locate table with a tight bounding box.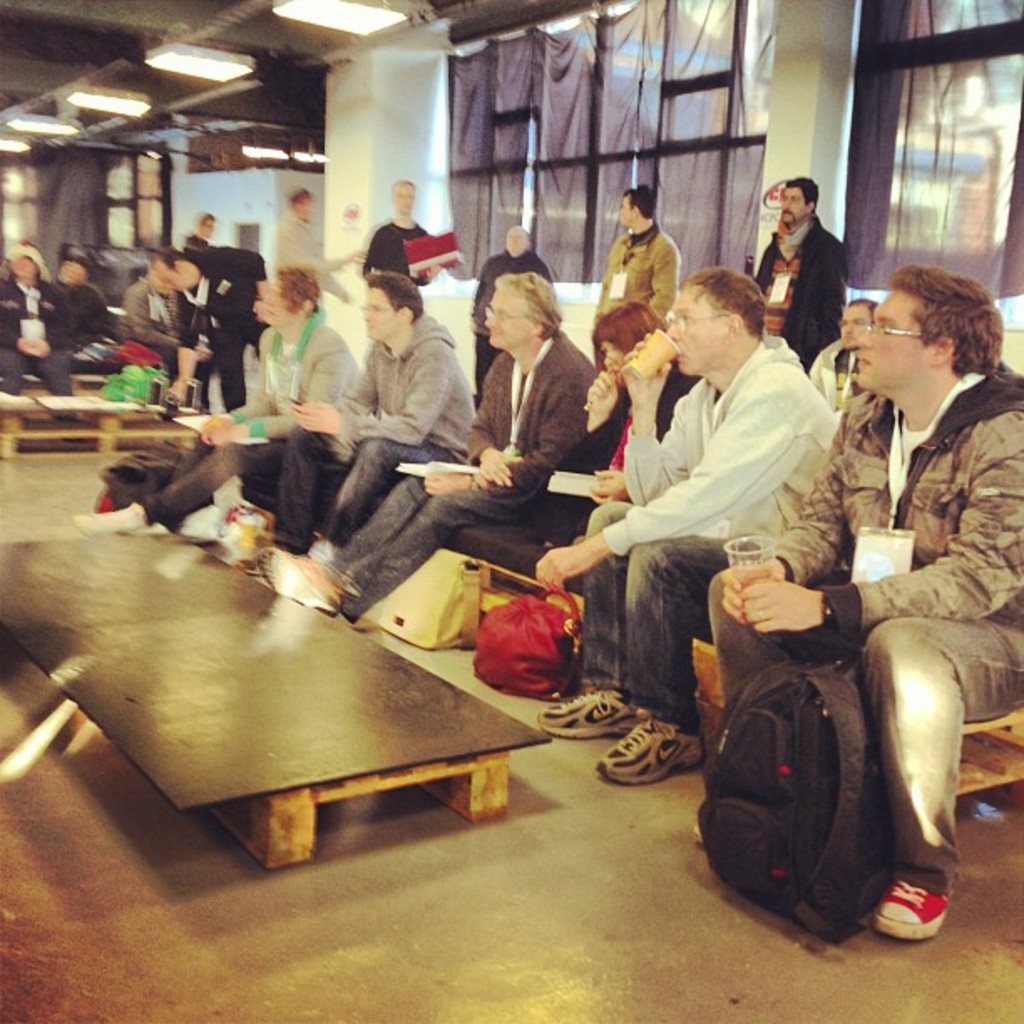
BBox(0, 388, 197, 462).
